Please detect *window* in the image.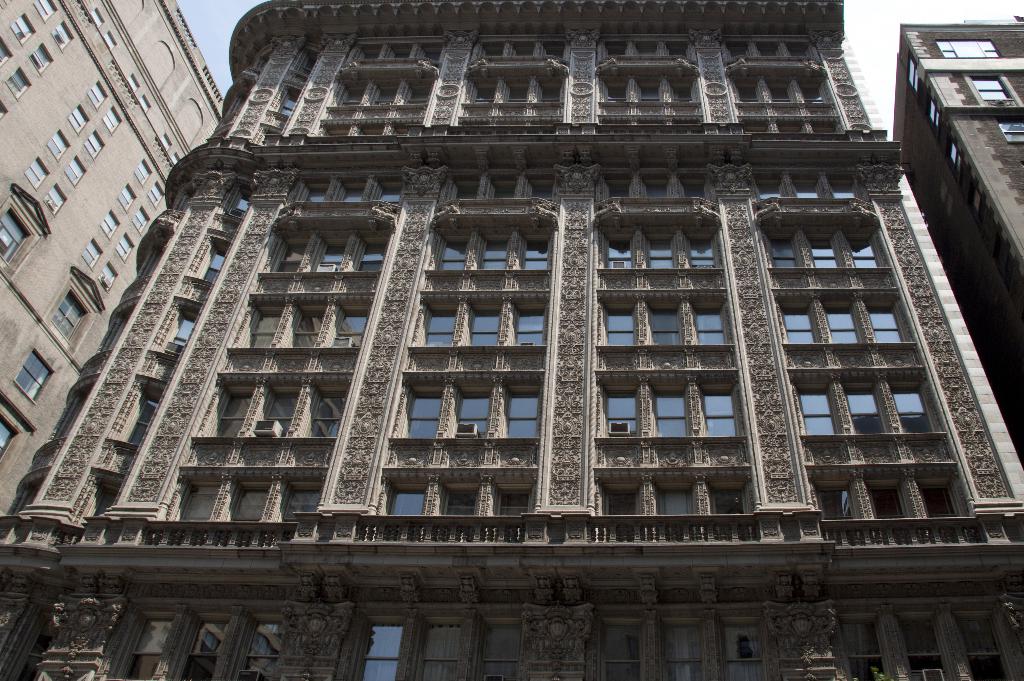
x1=333 y1=80 x2=436 y2=105.
